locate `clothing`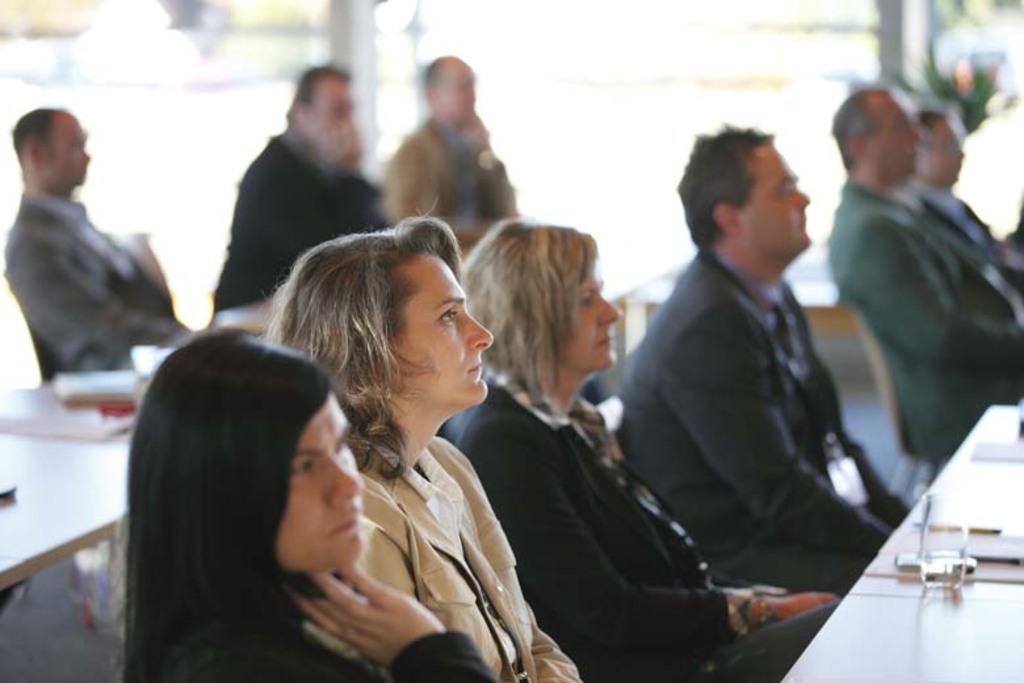
Rect(440, 365, 746, 682)
